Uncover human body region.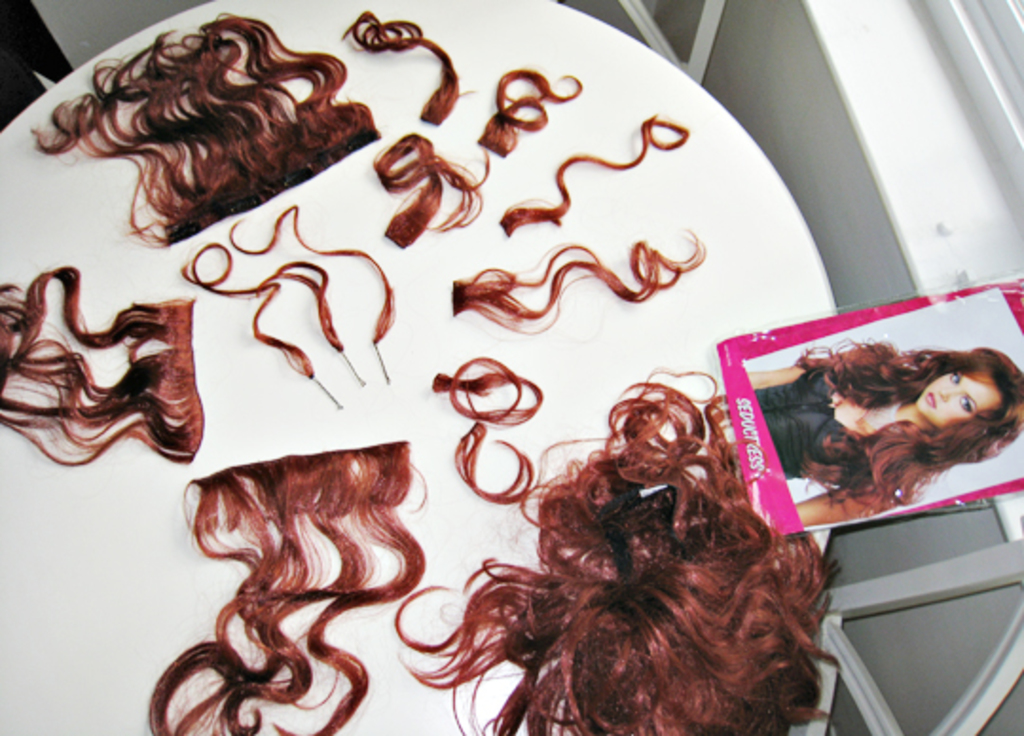
Uncovered: {"x1": 747, "y1": 332, "x2": 1022, "y2": 527}.
